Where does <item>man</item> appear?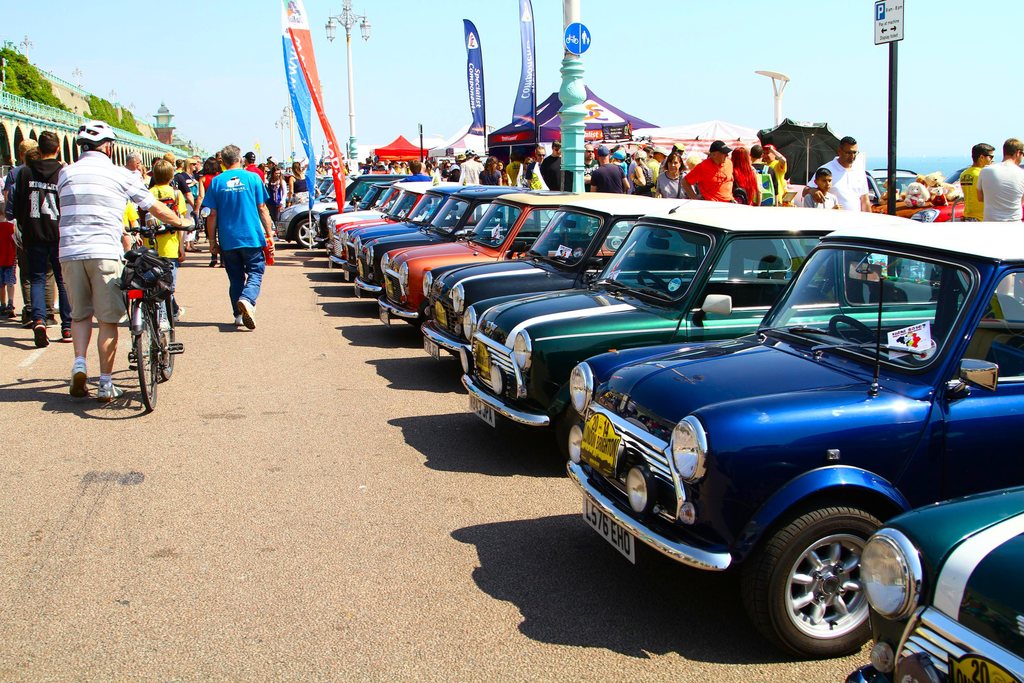
Appears at {"x1": 121, "y1": 154, "x2": 146, "y2": 239}.
